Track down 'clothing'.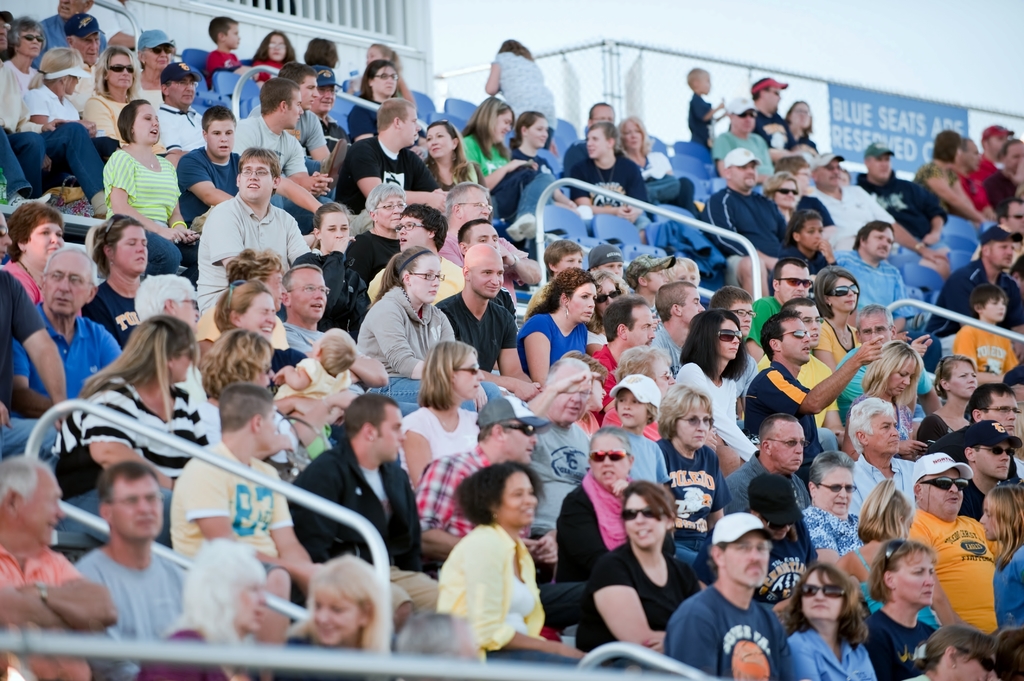
Tracked to [left=591, top=346, right=618, bottom=403].
